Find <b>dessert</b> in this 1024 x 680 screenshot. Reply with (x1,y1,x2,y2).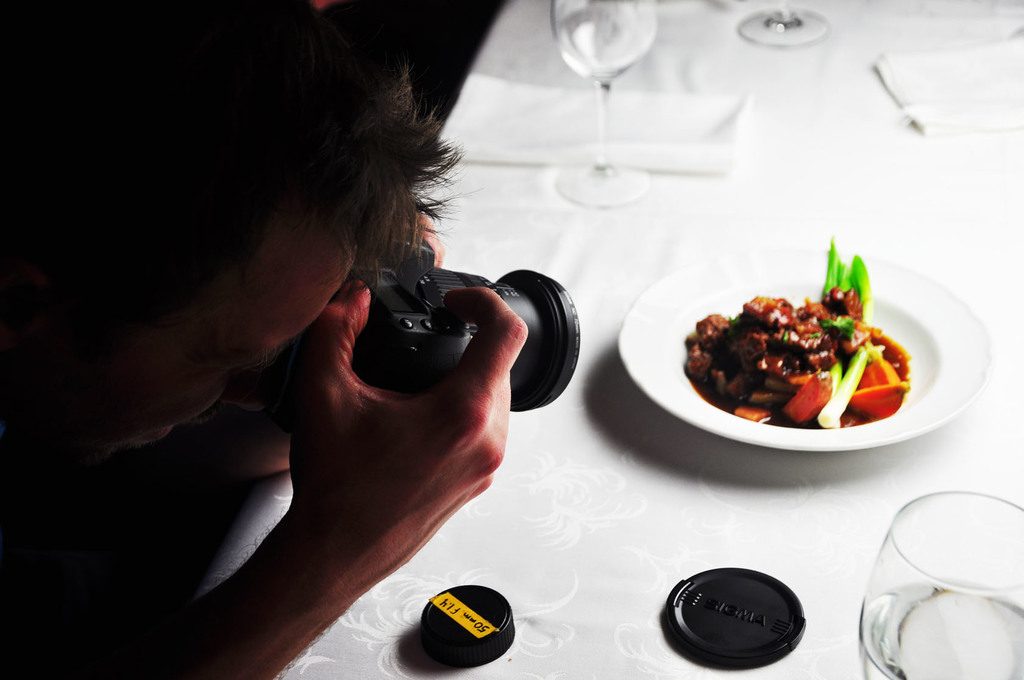
(685,293,904,440).
